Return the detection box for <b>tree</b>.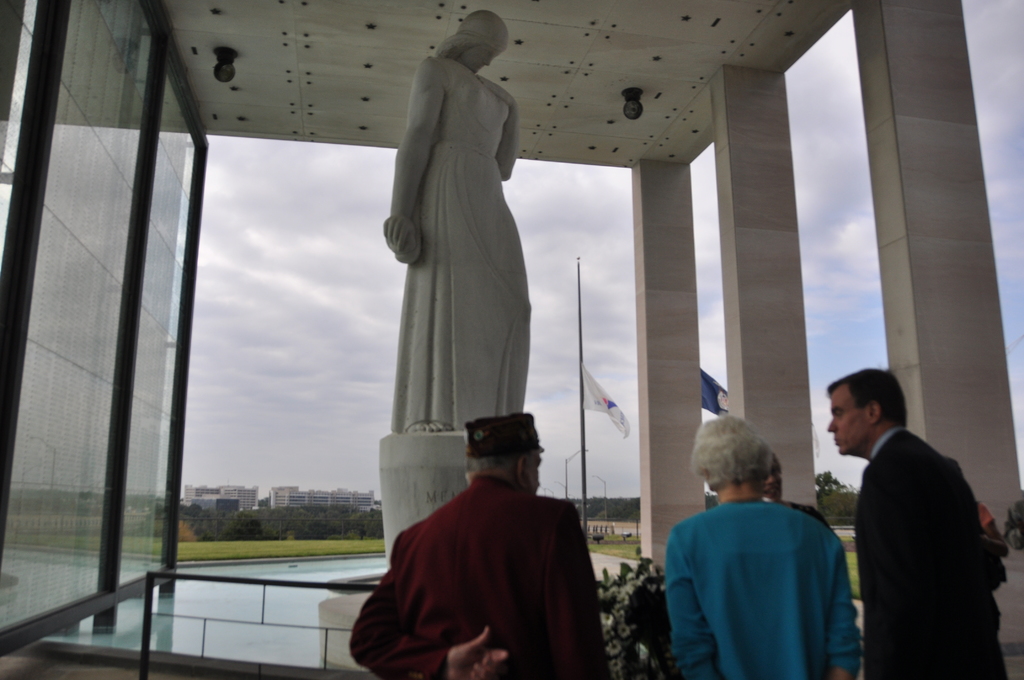
(x1=815, y1=471, x2=843, y2=501).
